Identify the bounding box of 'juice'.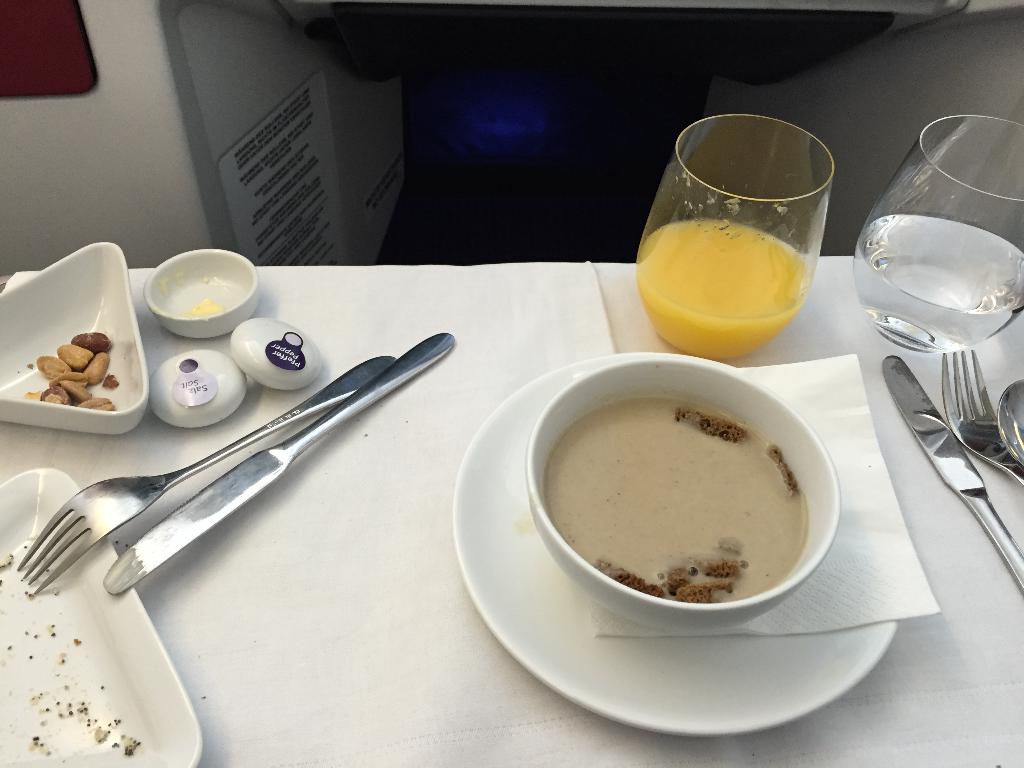
x1=636 y1=216 x2=810 y2=358.
